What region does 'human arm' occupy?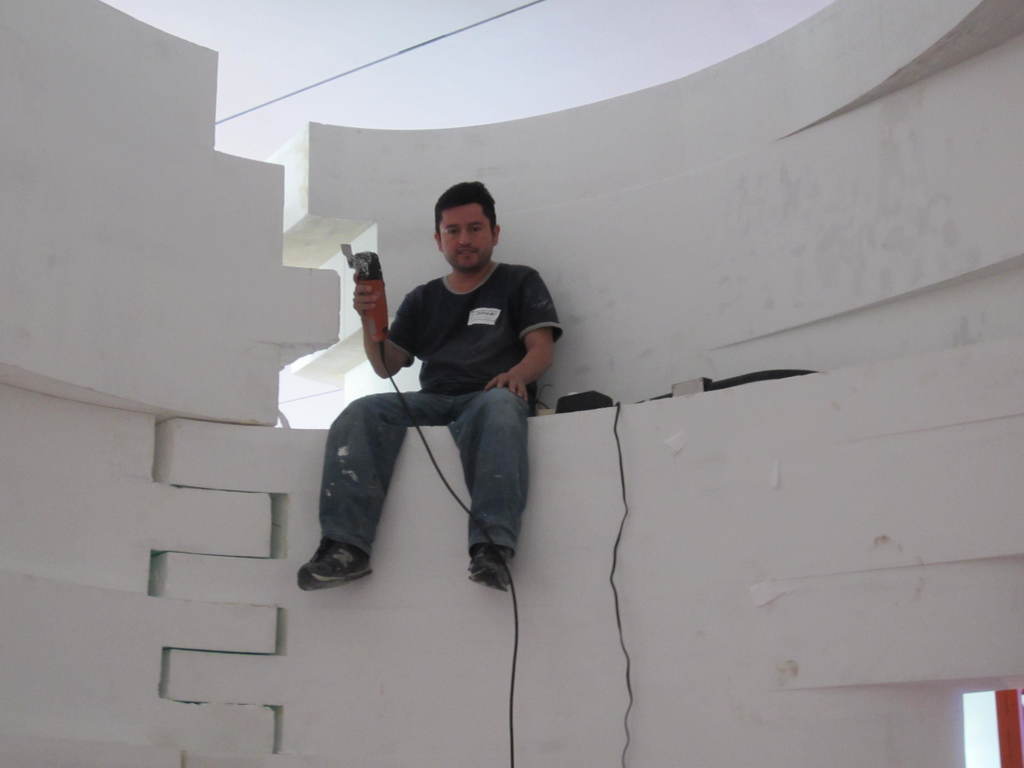
{"left": 345, "top": 284, "right": 415, "bottom": 394}.
